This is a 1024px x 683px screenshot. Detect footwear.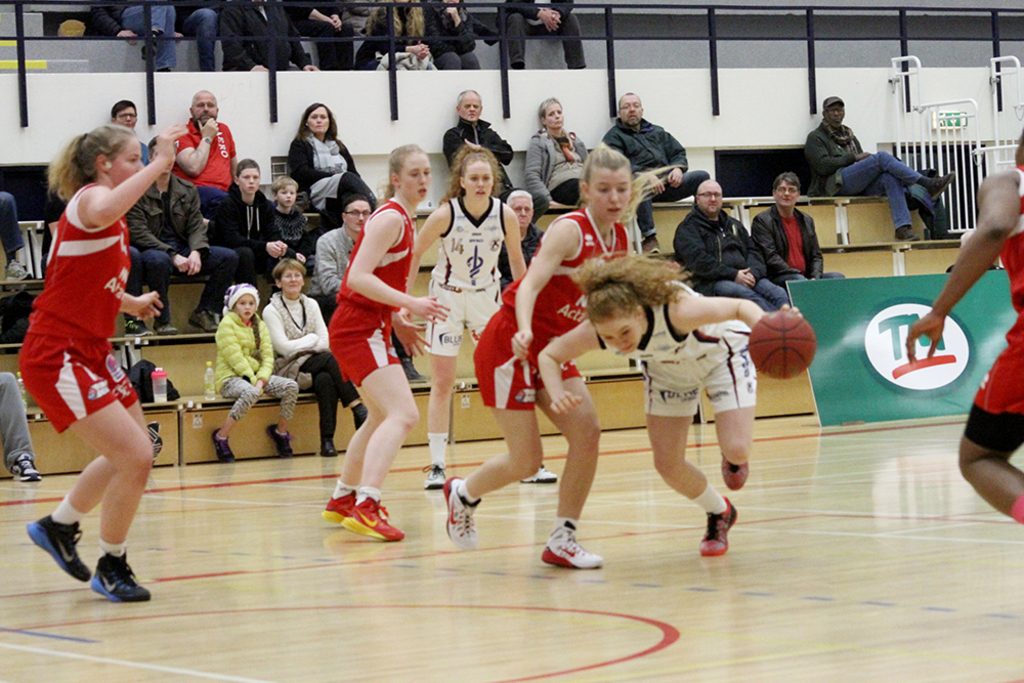
pyautogui.locateOnScreen(644, 233, 664, 257).
